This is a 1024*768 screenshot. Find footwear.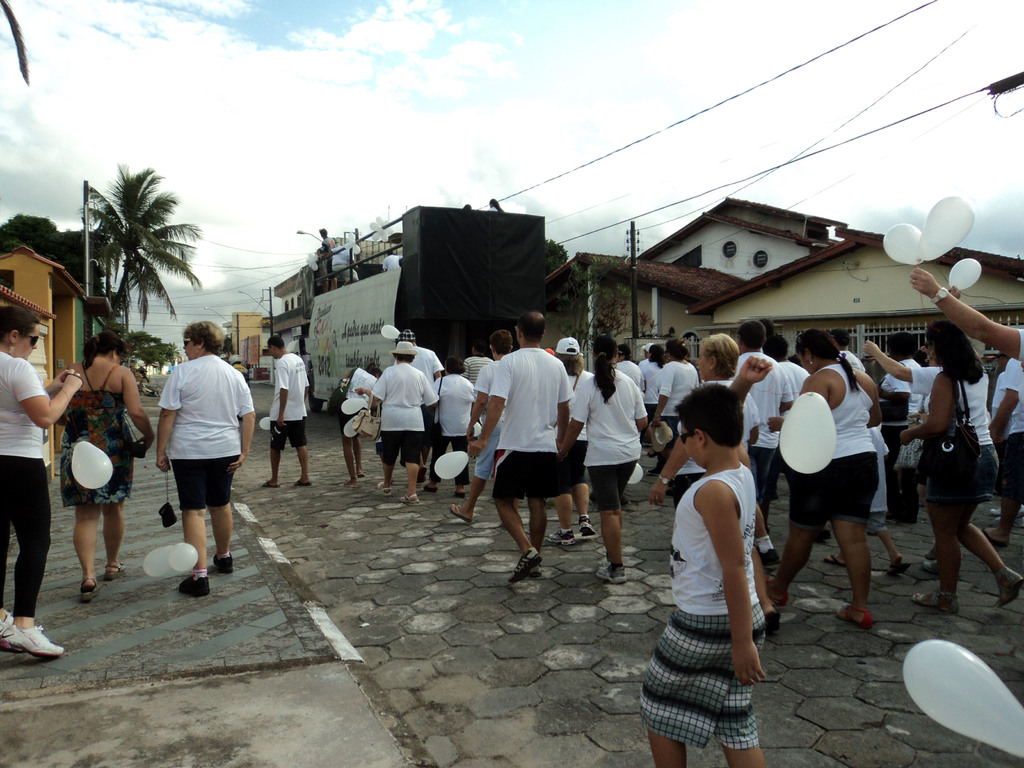
Bounding box: [82,577,100,602].
